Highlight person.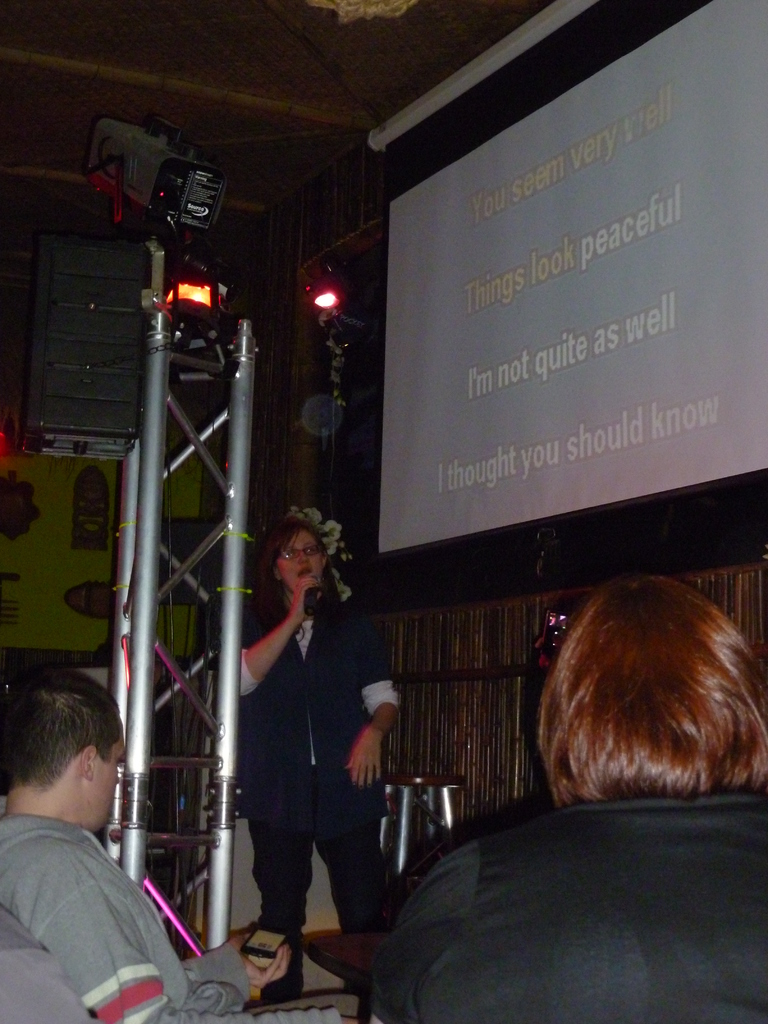
Highlighted region: crop(226, 510, 399, 1002).
